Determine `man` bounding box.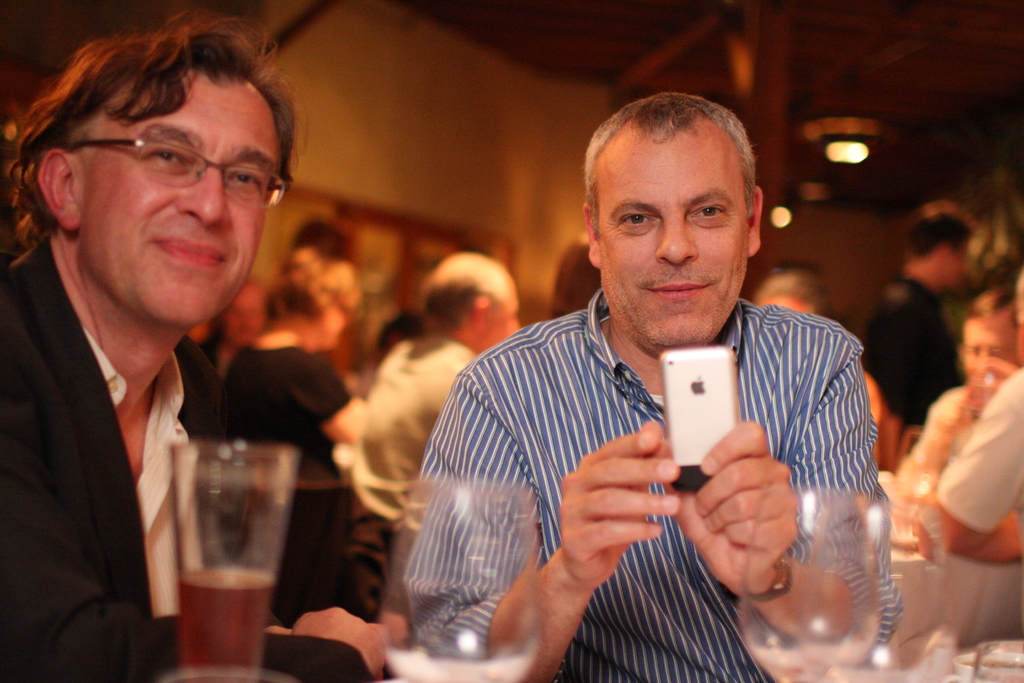
Determined: Rect(925, 286, 1023, 572).
